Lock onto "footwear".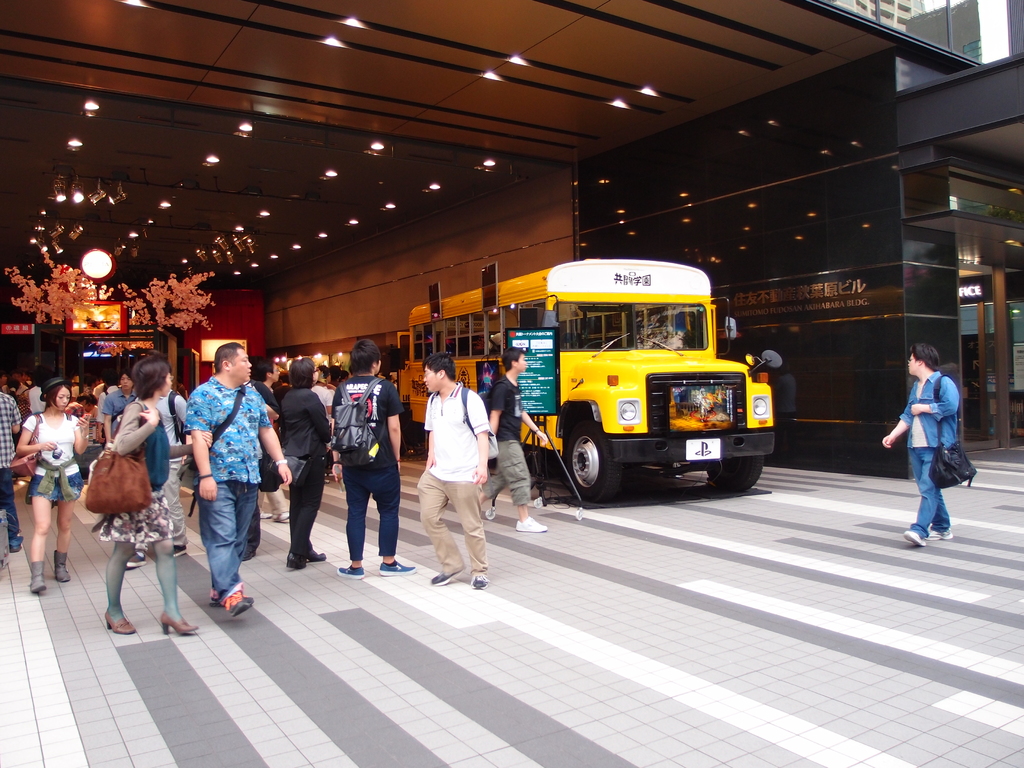
Locked: l=335, t=561, r=367, b=576.
